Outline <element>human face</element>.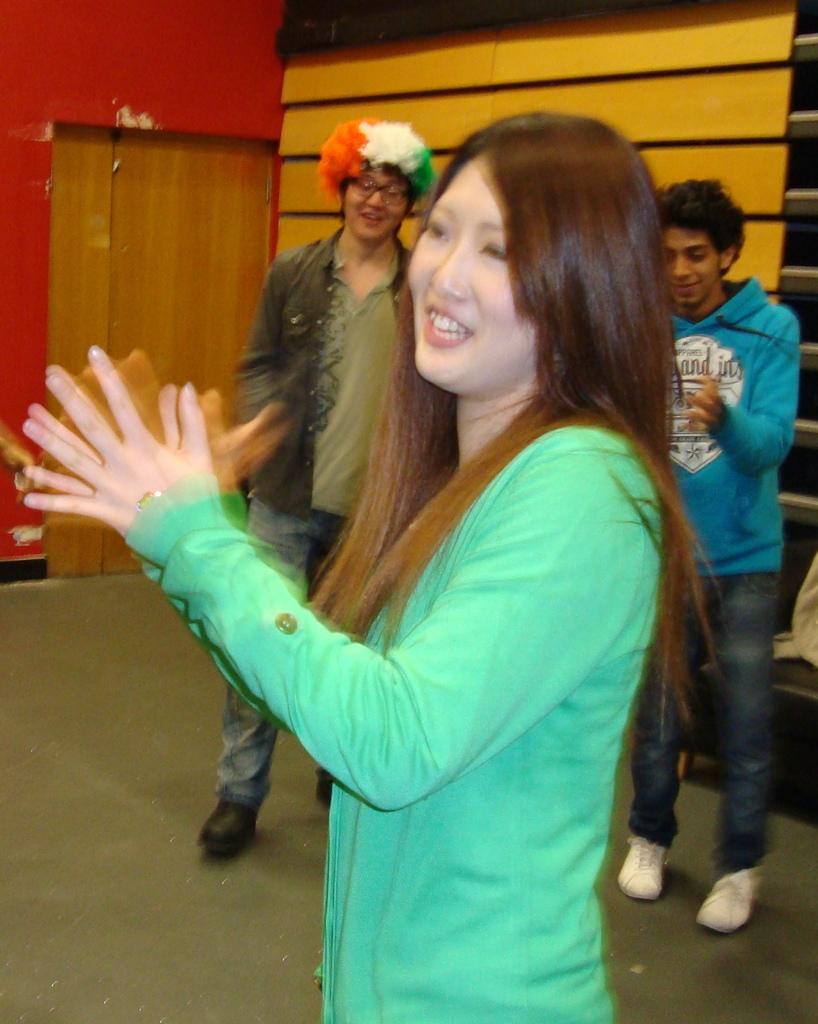
Outline: left=408, top=154, right=534, bottom=378.
